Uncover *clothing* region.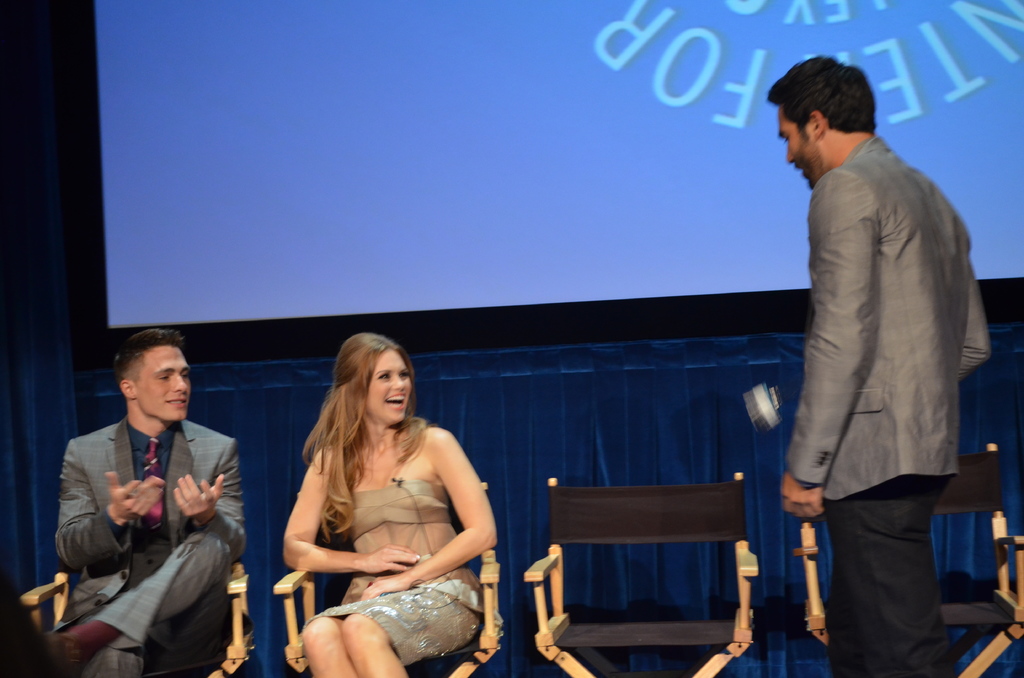
Uncovered: (x1=783, y1=134, x2=988, y2=677).
